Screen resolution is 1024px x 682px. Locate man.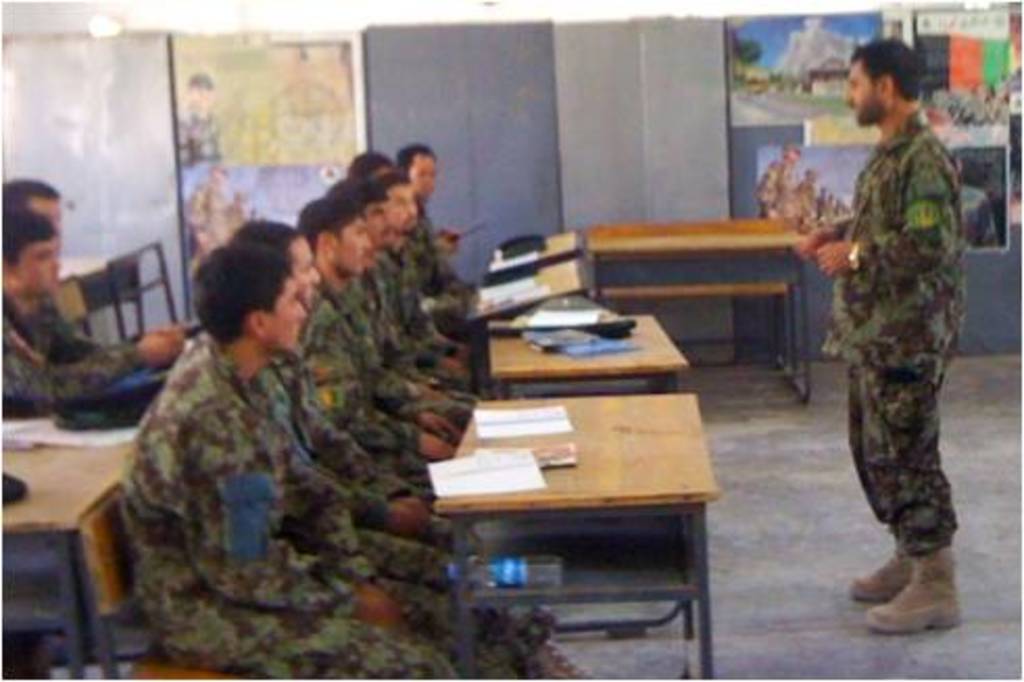
bbox=[809, 40, 964, 634].
